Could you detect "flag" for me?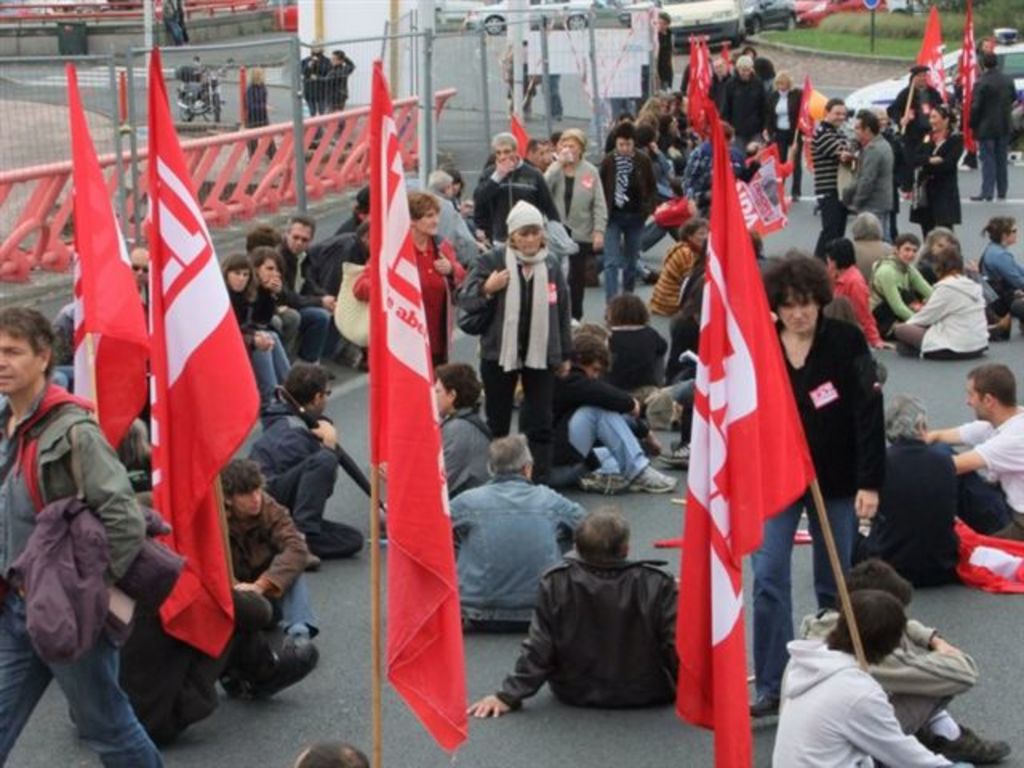
Detection result: x1=139 y1=43 x2=270 y2=661.
